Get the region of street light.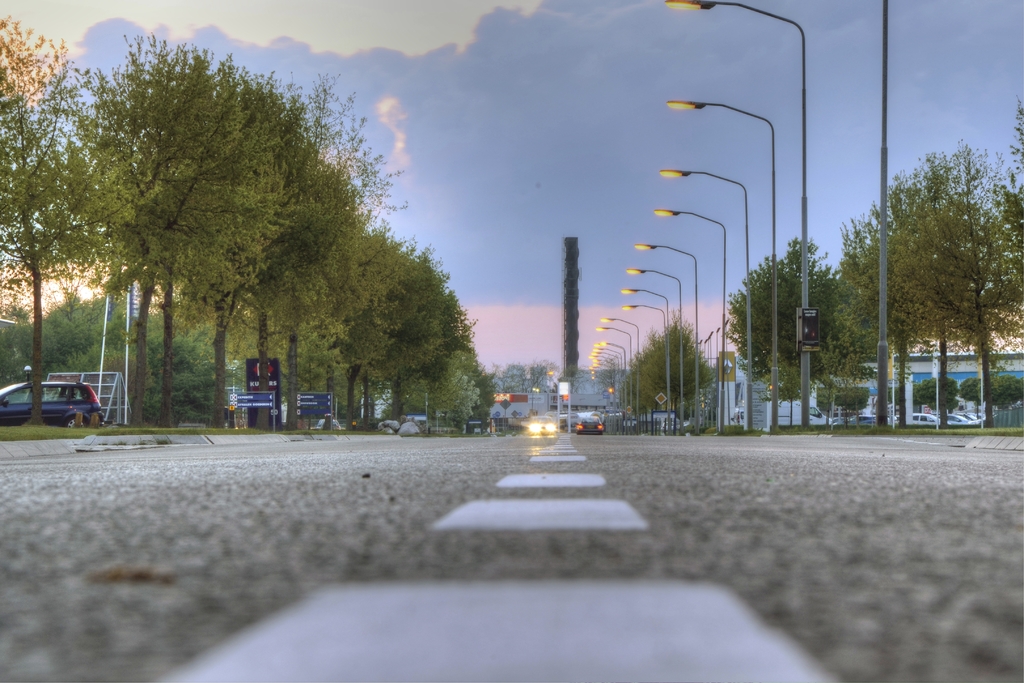
[left=649, top=204, right=733, bottom=433].
